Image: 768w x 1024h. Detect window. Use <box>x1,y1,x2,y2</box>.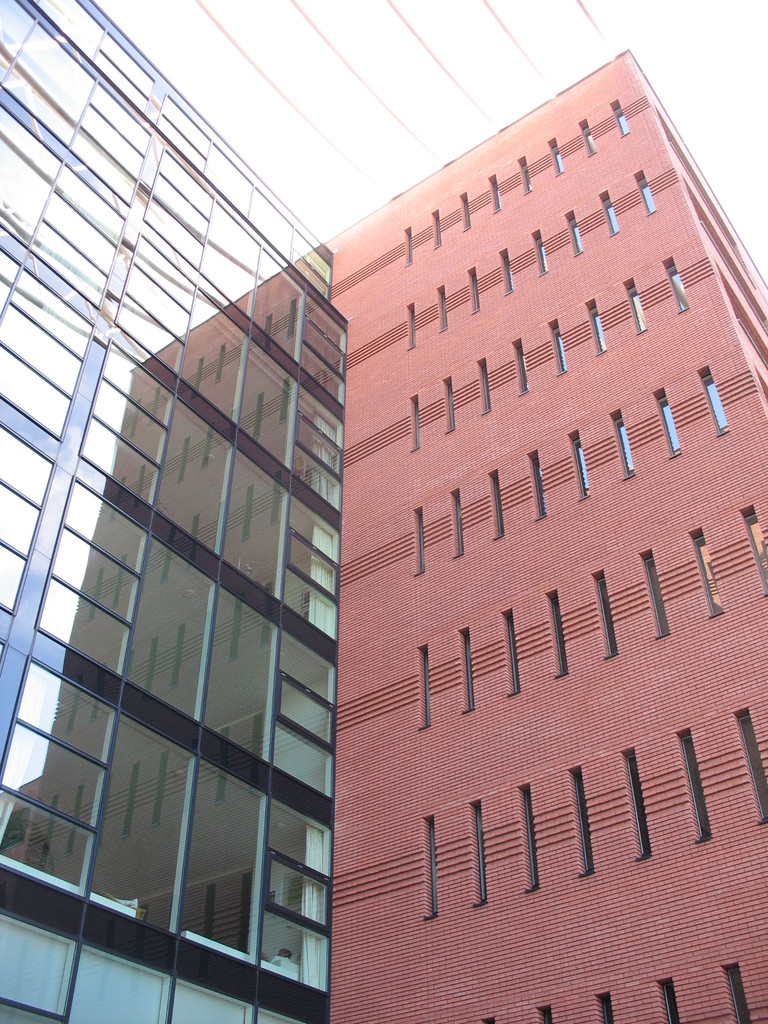
<box>580,129,599,159</box>.
